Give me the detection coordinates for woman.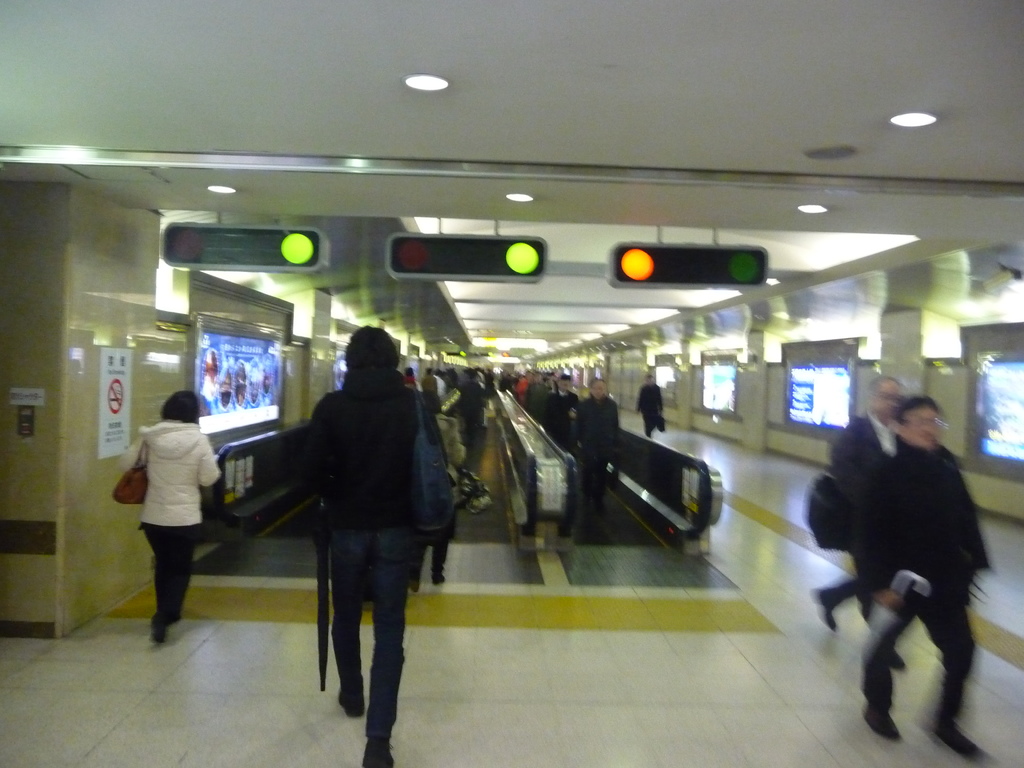
pyautogui.locateOnScreen(120, 385, 219, 647).
